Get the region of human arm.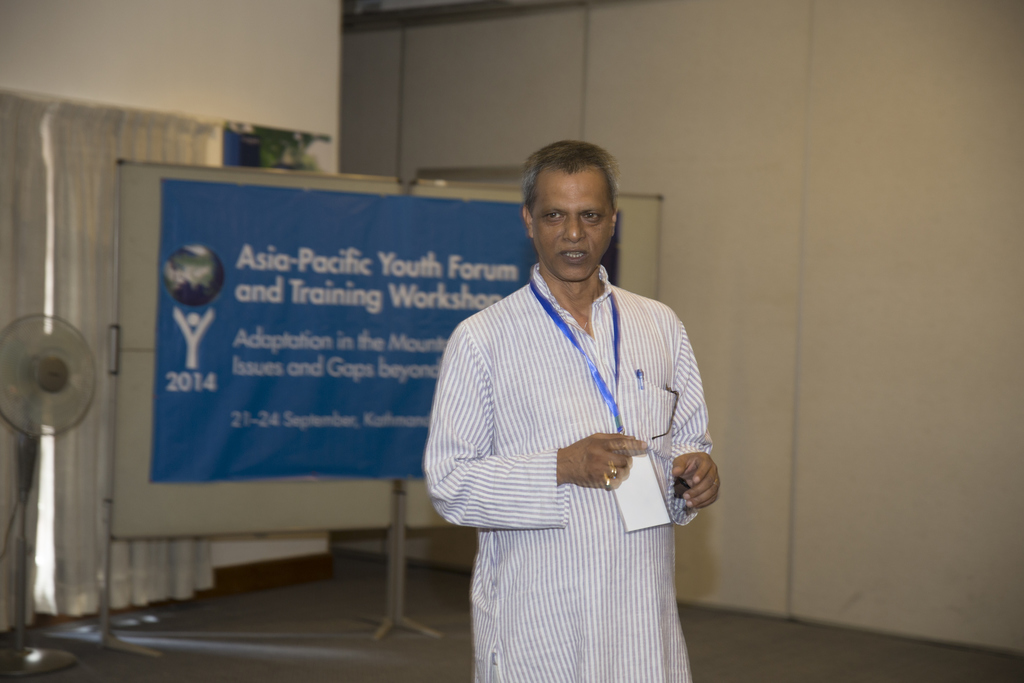
667:323:718:513.
